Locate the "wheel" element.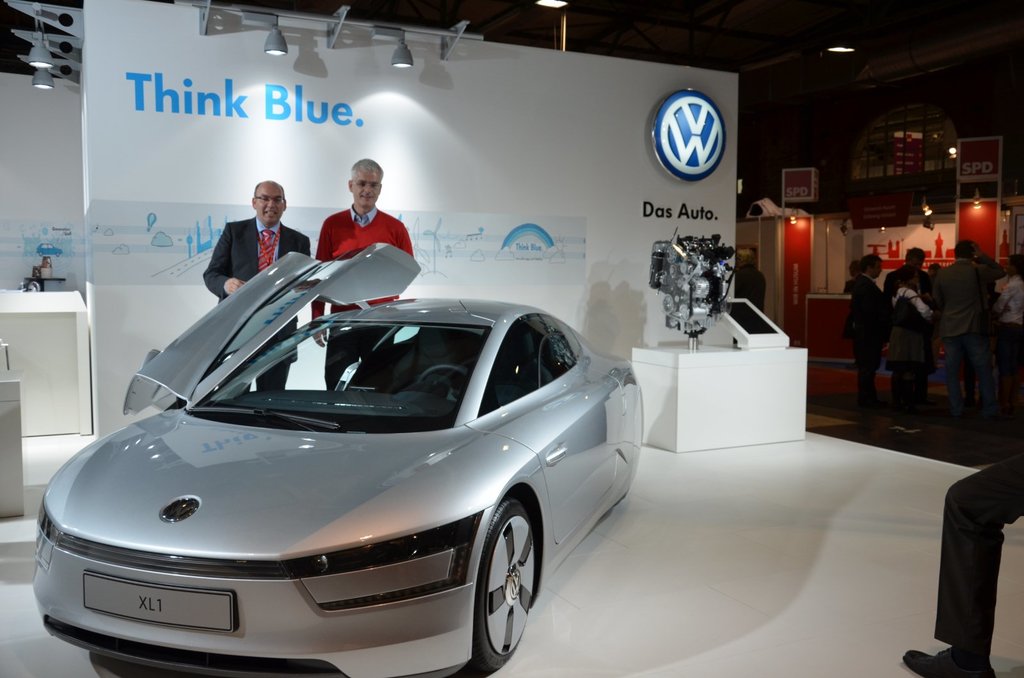
Element bbox: bbox=[472, 496, 538, 677].
